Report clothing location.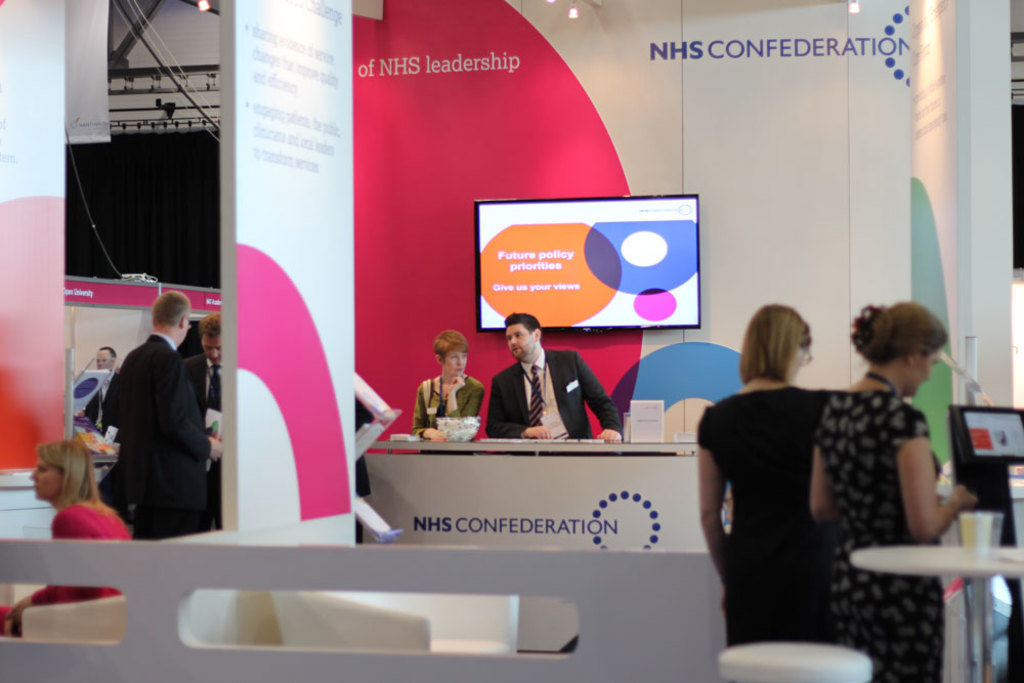
Report: {"left": 697, "top": 384, "right": 828, "bottom": 646}.
